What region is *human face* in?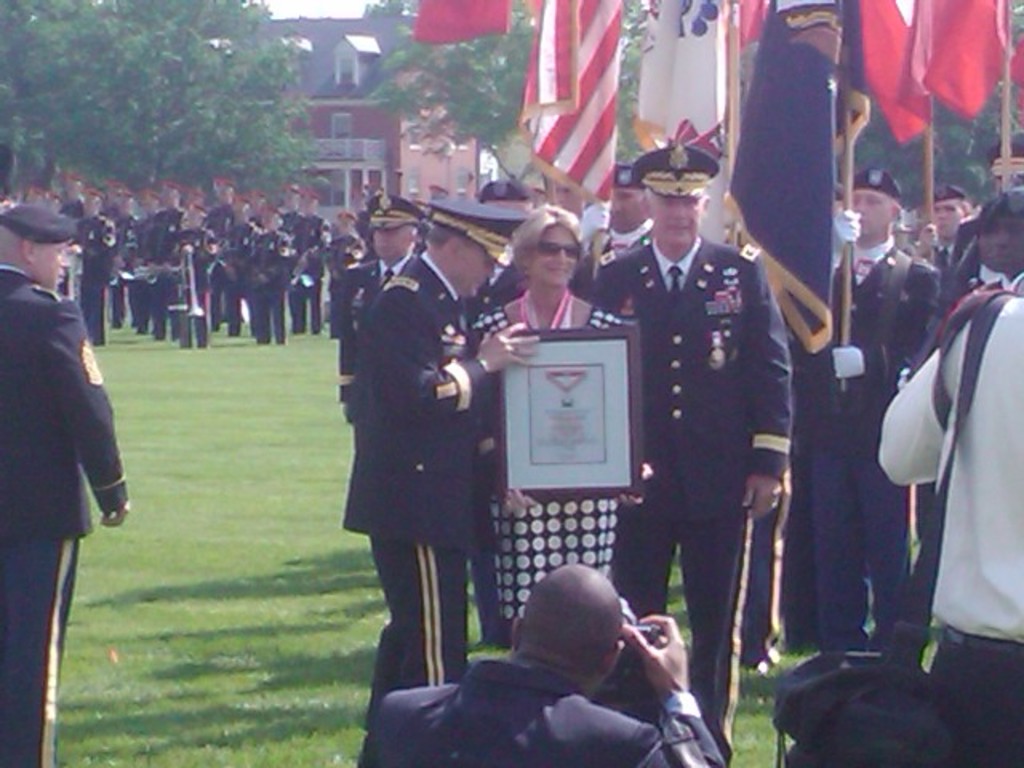
(left=934, top=200, right=963, bottom=238).
